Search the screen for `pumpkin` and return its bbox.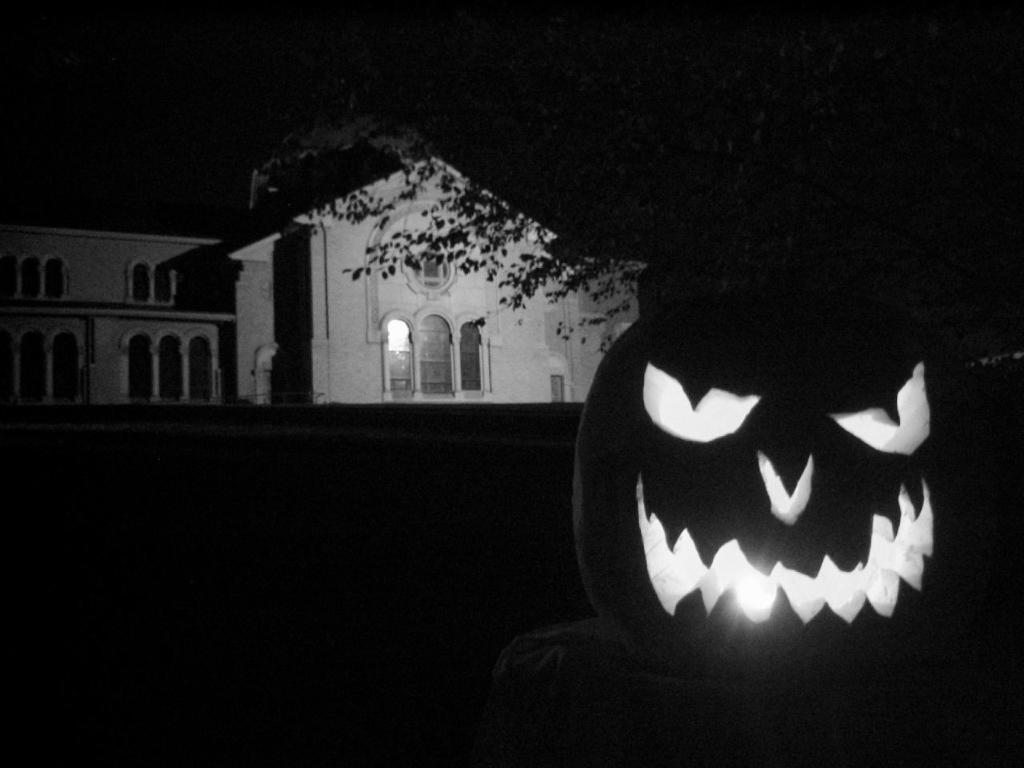
Found: pyautogui.locateOnScreen(571, 274, 969, 723).
